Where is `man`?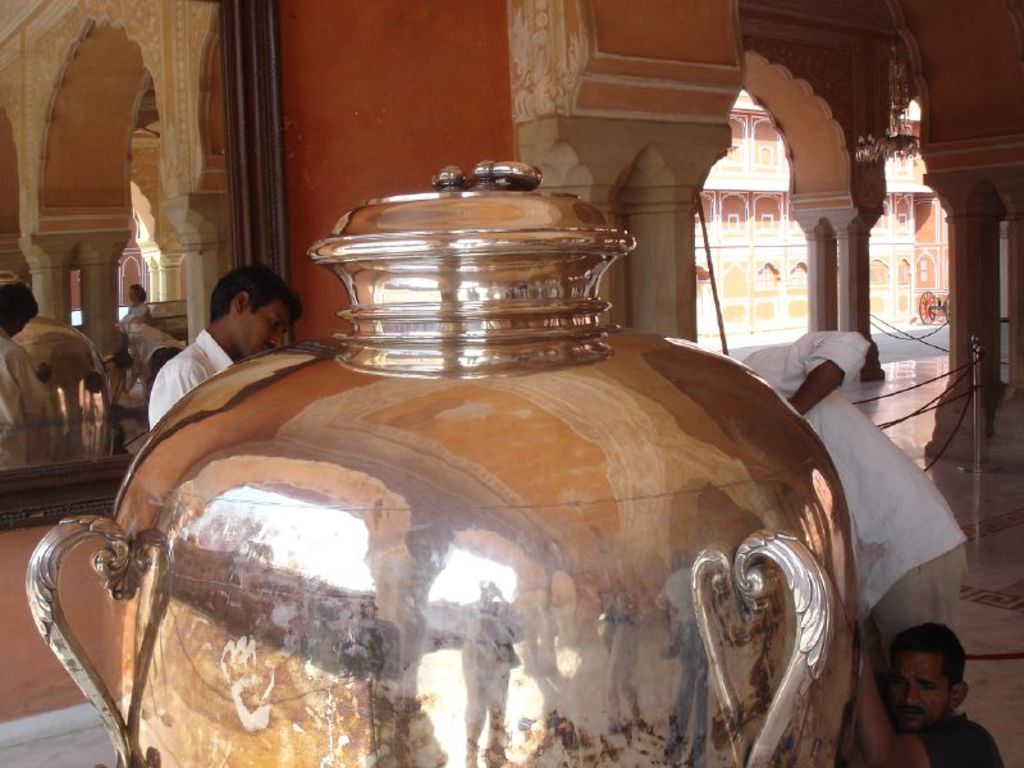
bbox(847, 603, 1010, 767).
